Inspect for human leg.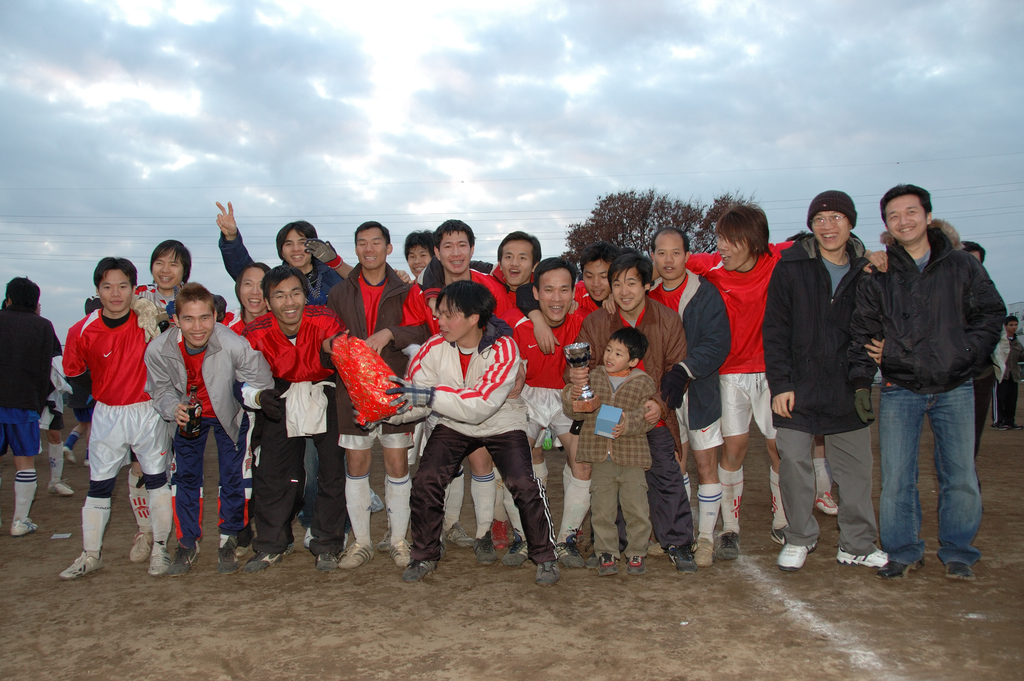
Inspection: rect(382, 450, 408, 563).
